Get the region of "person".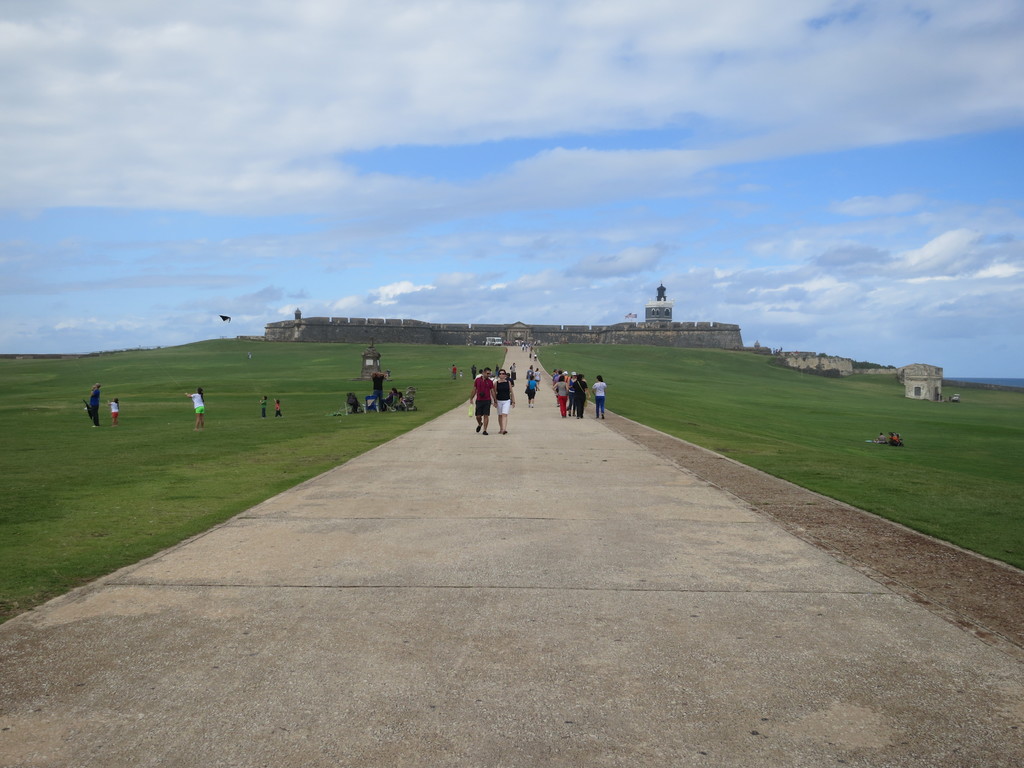
bbox(524, 374, 538, 408).
